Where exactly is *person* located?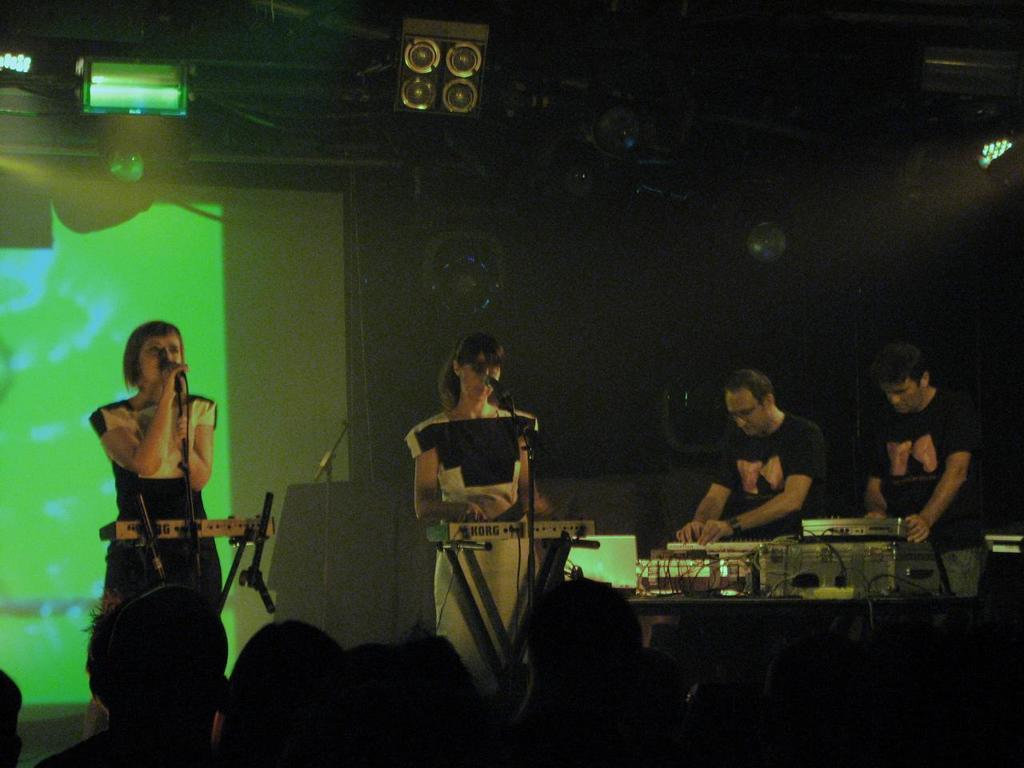
Its bounding box is {"x1": 506, "y1": 574, "x2": 638, "y2": 764}.
